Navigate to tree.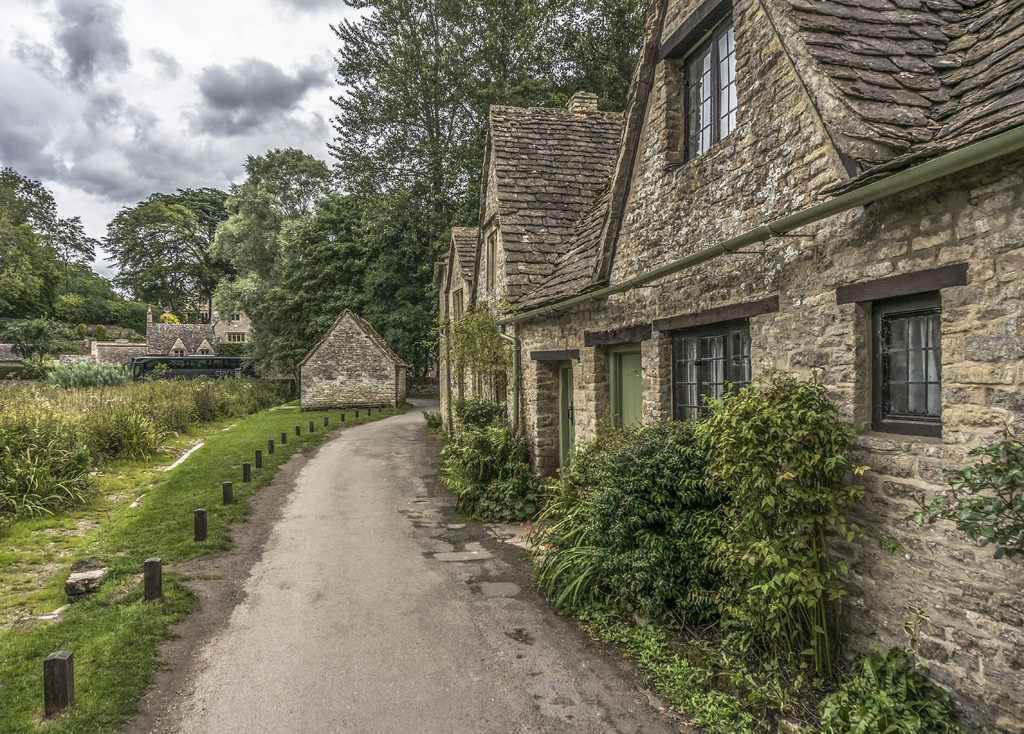
Navigation target: 0 170 144 338.
